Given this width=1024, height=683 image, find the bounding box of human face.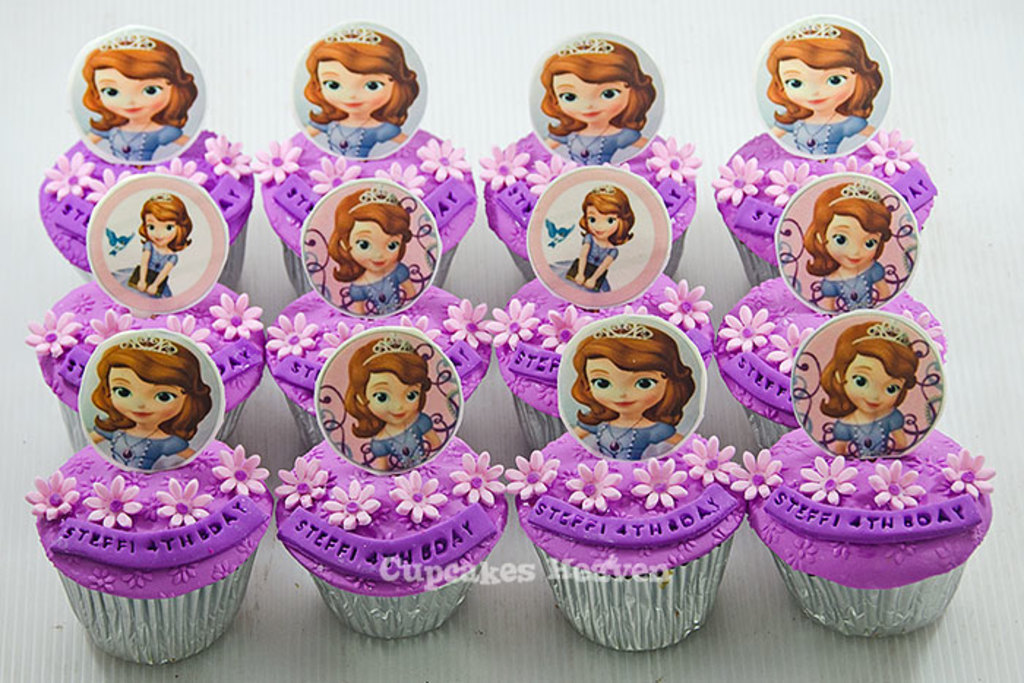
<bbox>846, 352, 904, 415</bbox>.
